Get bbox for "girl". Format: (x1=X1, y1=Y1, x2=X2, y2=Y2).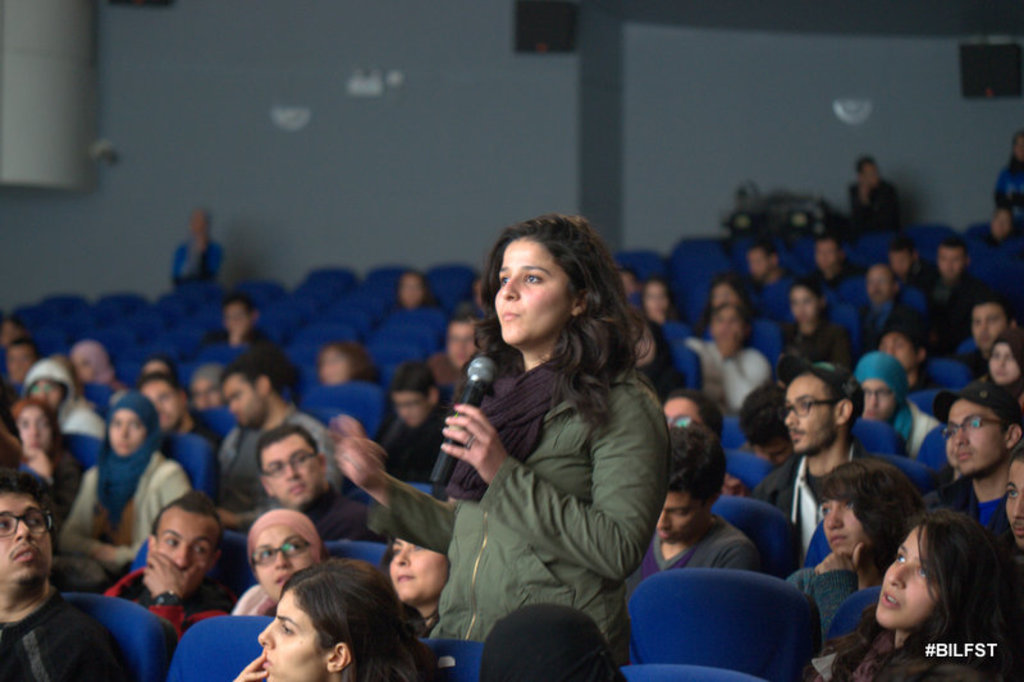
(x1=18, y1=394, x2=81, y2=505).
